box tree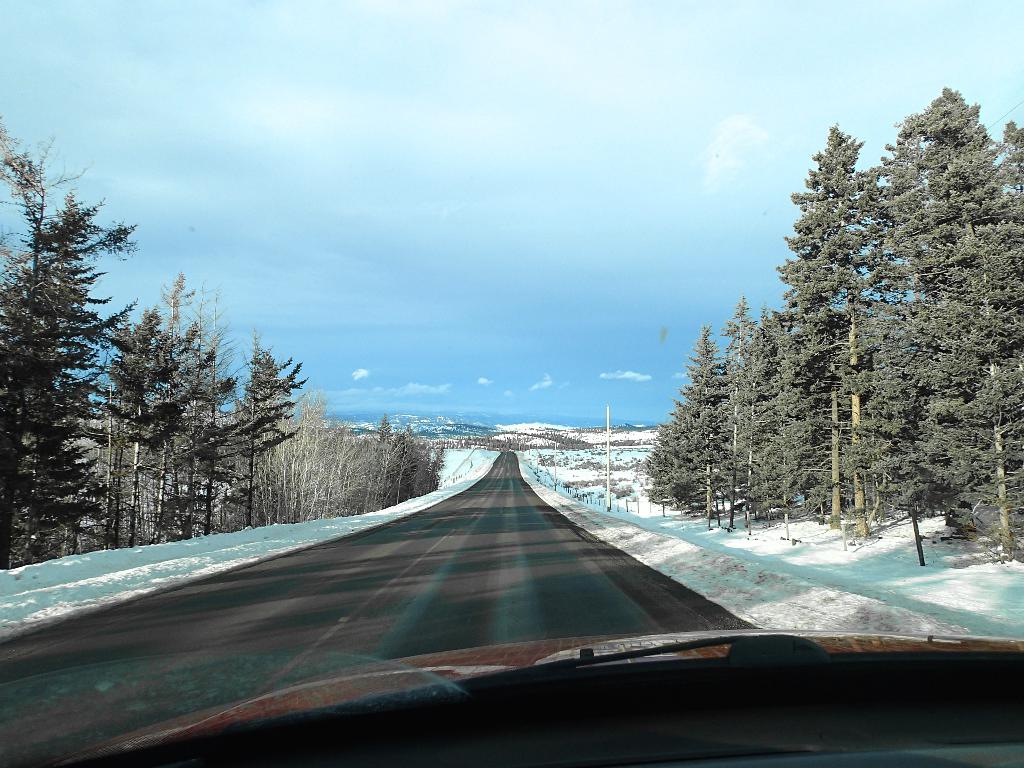
detection(225, 335, 310, 525)
